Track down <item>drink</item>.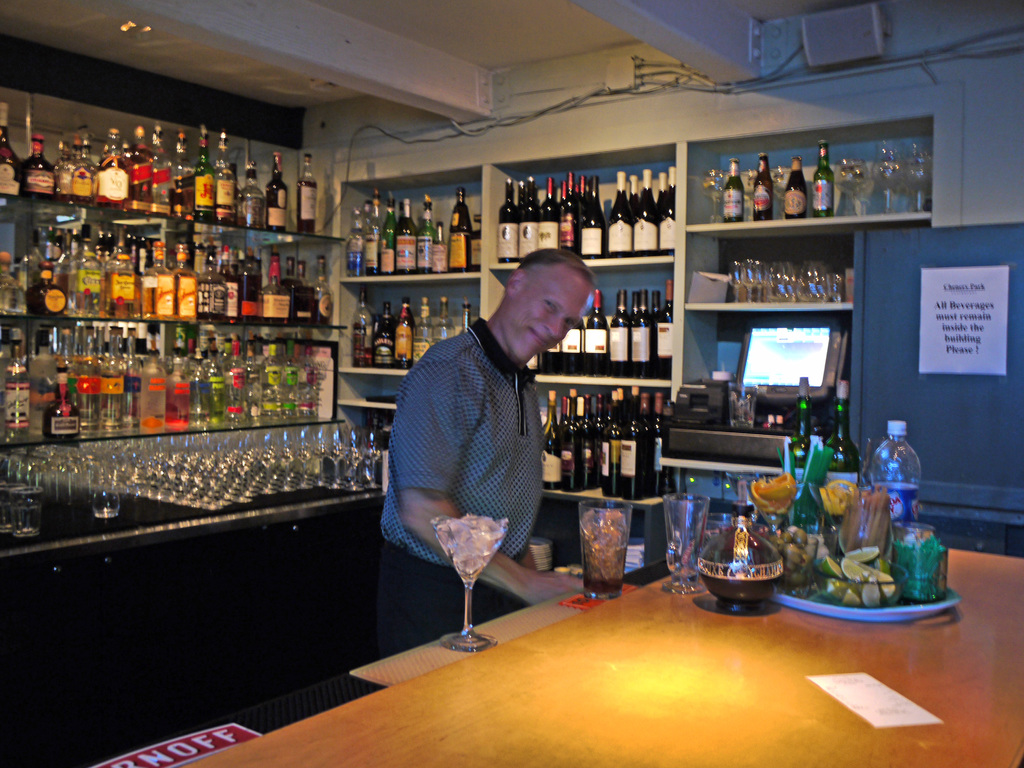
Tracked to [541, 345, 558, 374].
